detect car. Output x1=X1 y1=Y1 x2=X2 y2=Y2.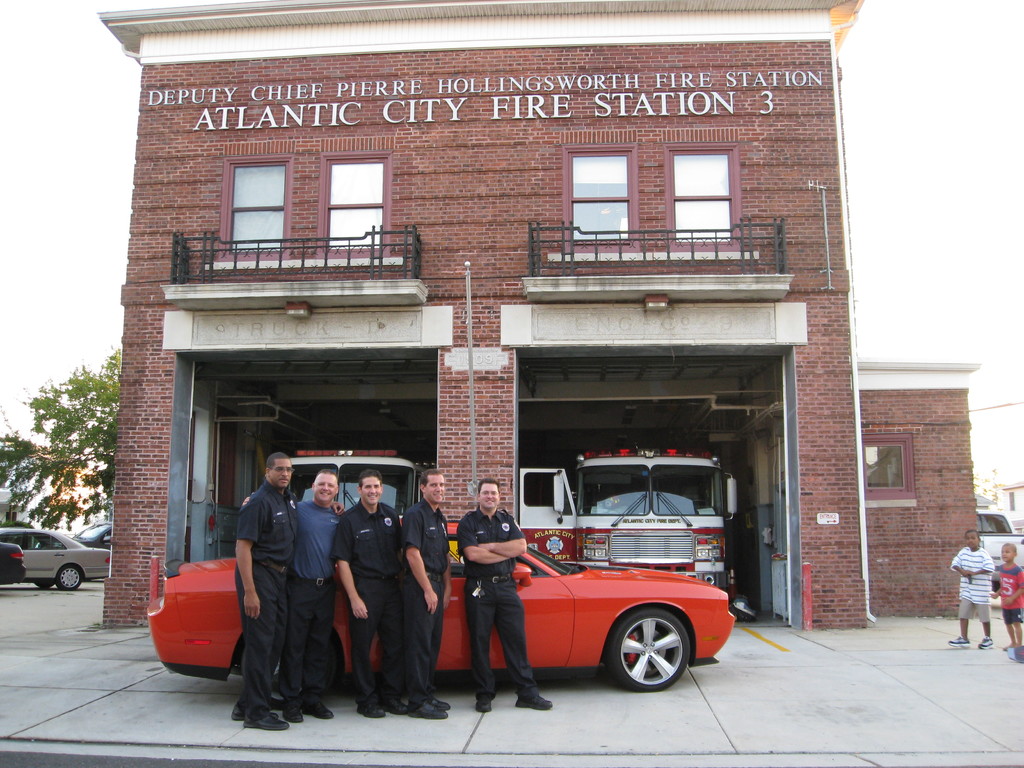
x1=0 y1=541 x2=28 y2=586.
